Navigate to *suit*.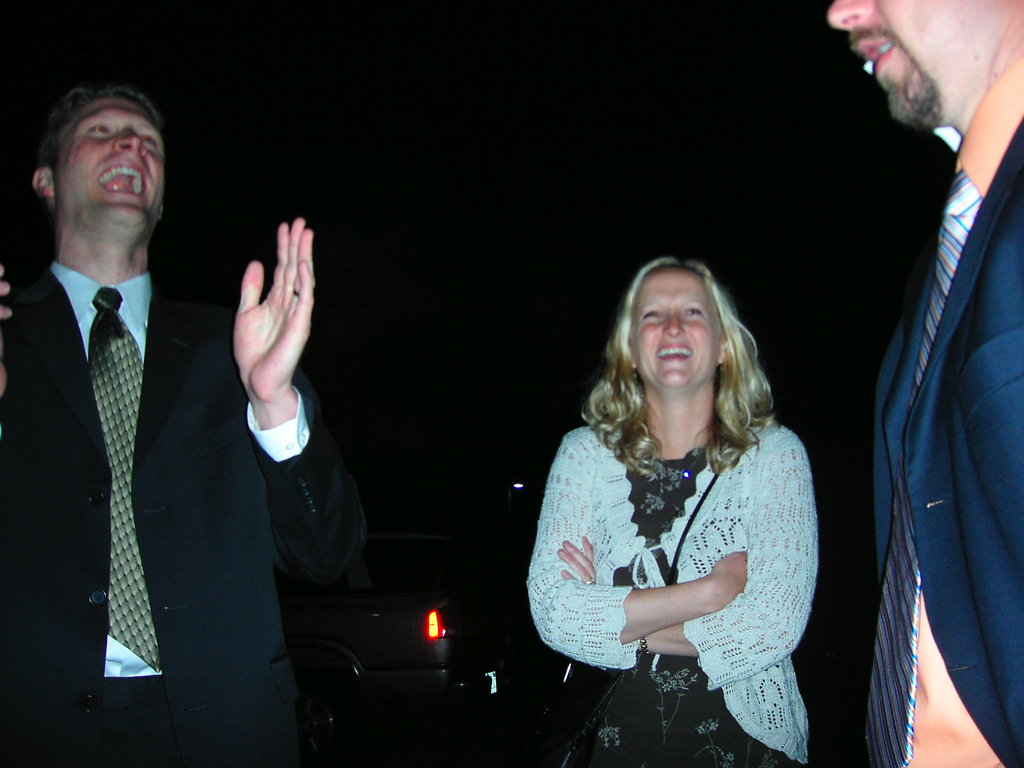
Navigation target: Rect(870, 109, 1023, 767).
